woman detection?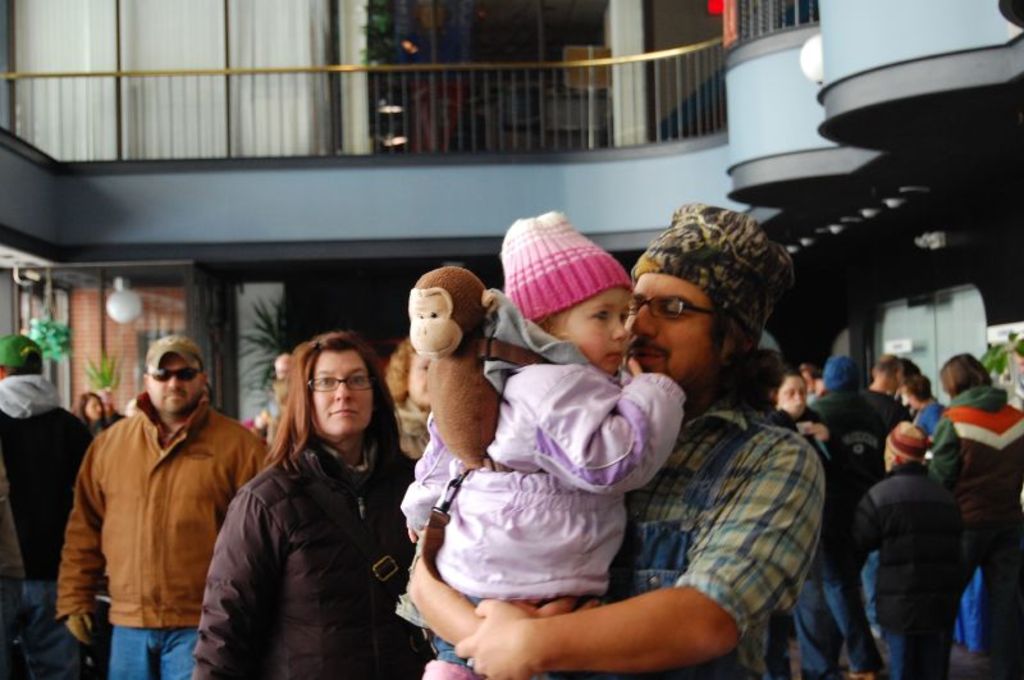
crop(769, 369, 891, 679)
